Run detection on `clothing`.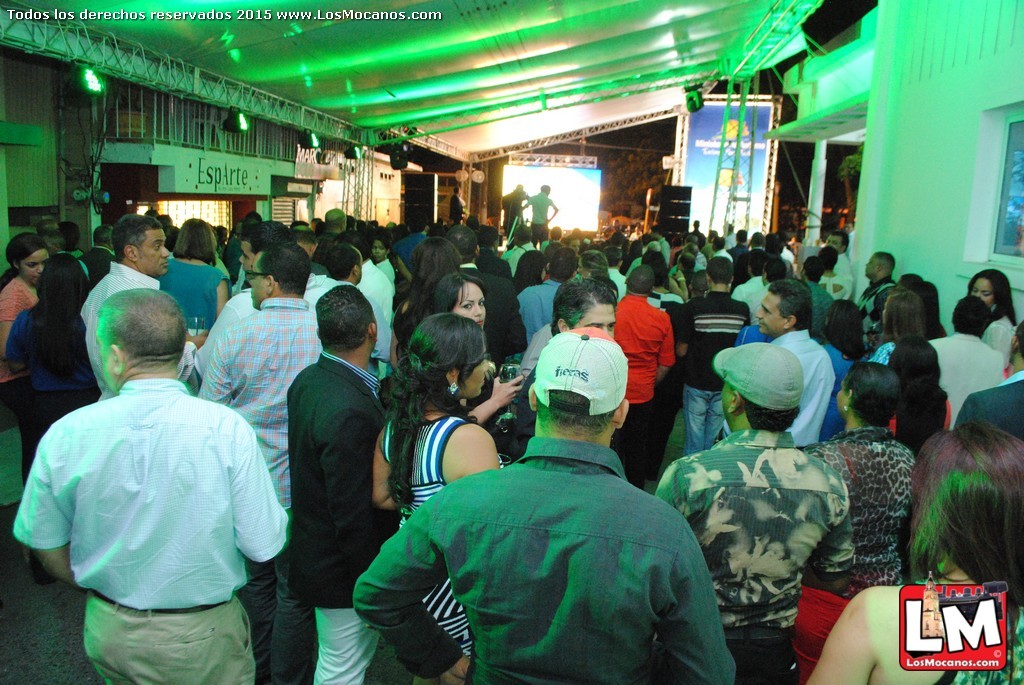
Result: 935,333,1009,432.
